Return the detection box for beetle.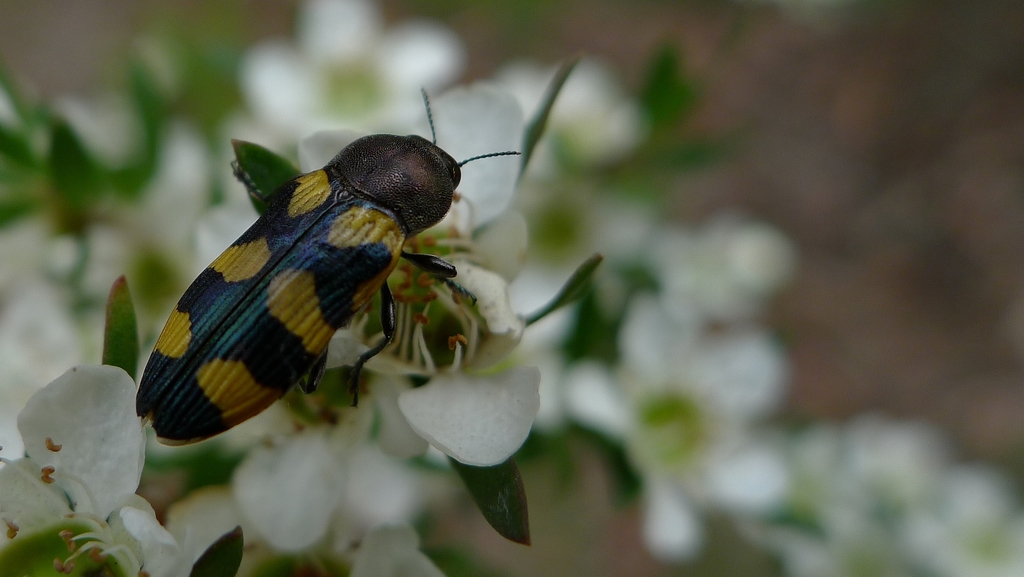
left=145, top=92, right=486, bottom=432.
